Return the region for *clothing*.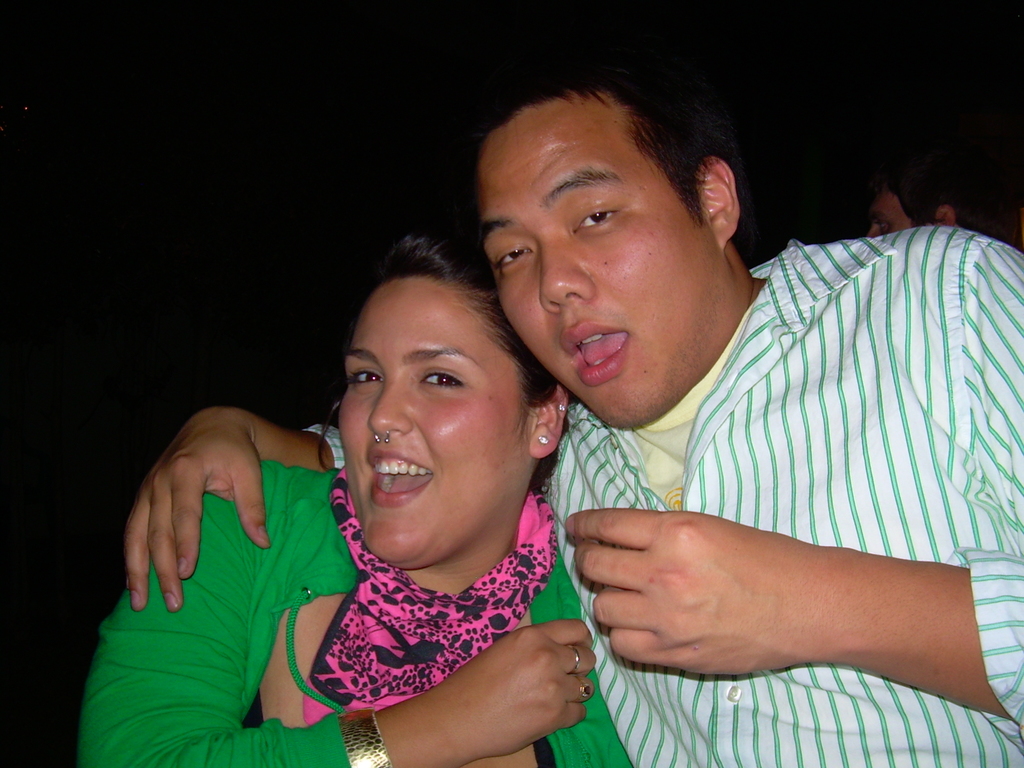
<box>196,422,611,753</box>.
